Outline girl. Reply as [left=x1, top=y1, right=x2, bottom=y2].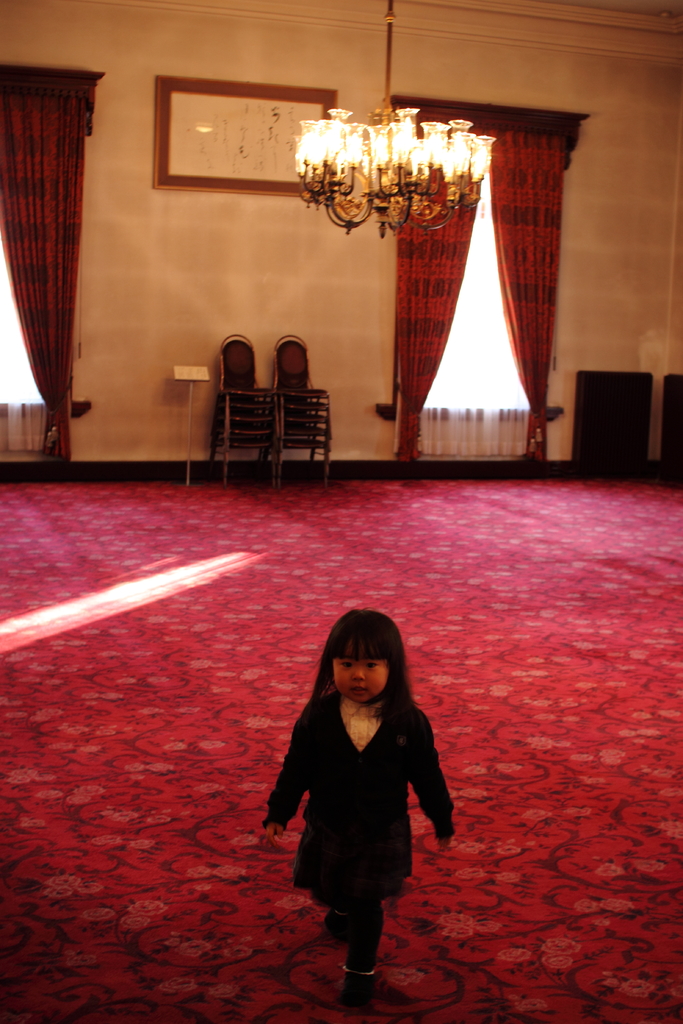
[left=263, top=610, right=456, bottom=984].
